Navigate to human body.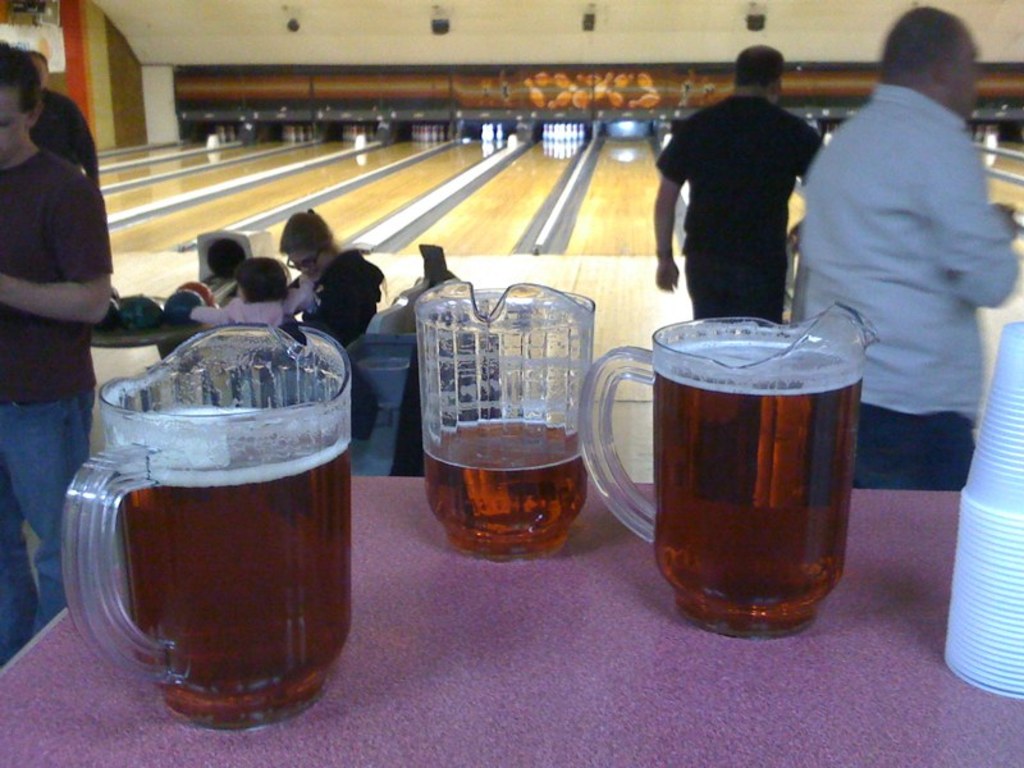
Navigation target: 660/47/831/340.
